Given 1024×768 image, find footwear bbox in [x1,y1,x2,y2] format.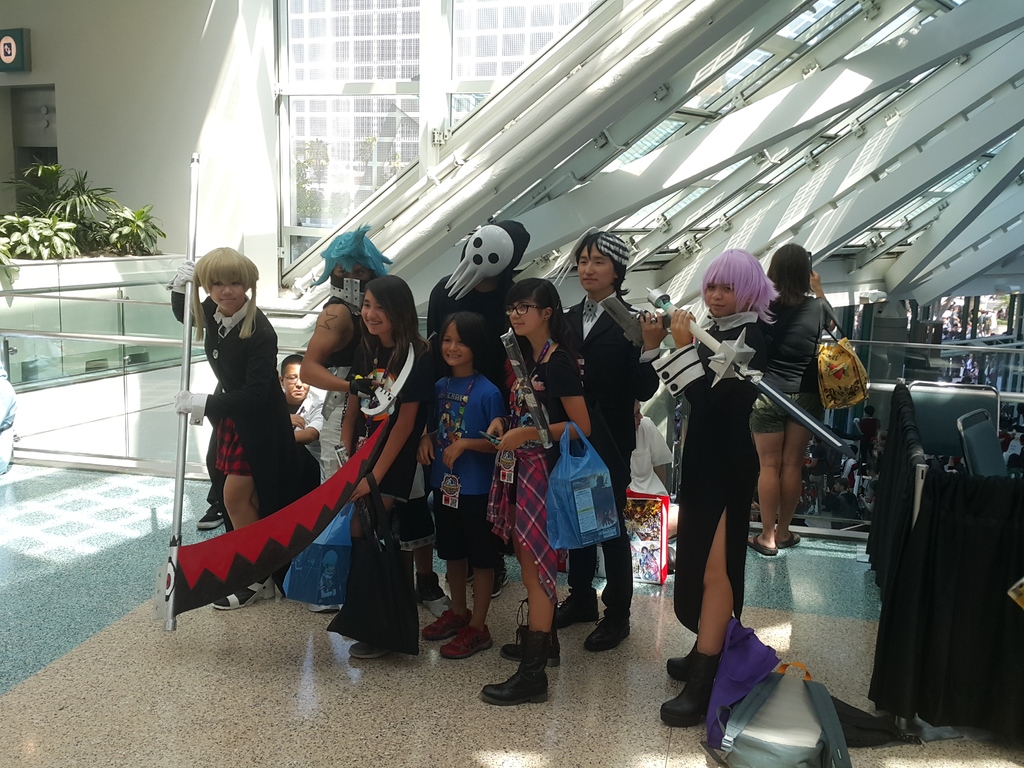
[501,624,561,668].
